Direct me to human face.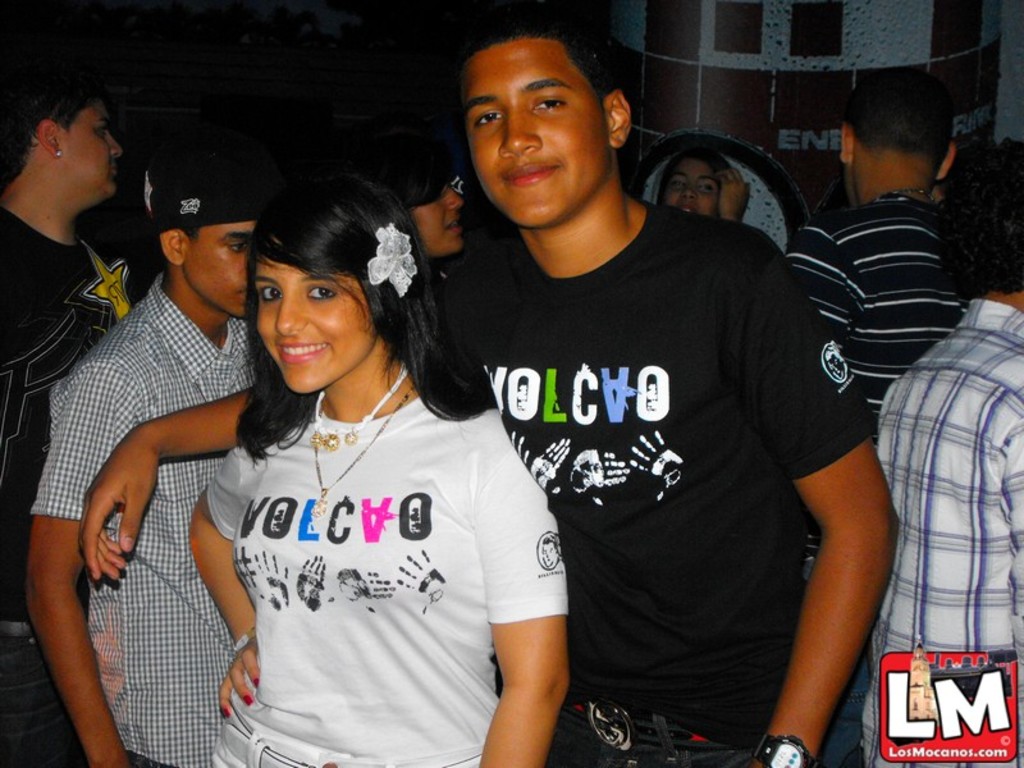
Direction: <bbox>180, 215, 253, 312</bbox>.
